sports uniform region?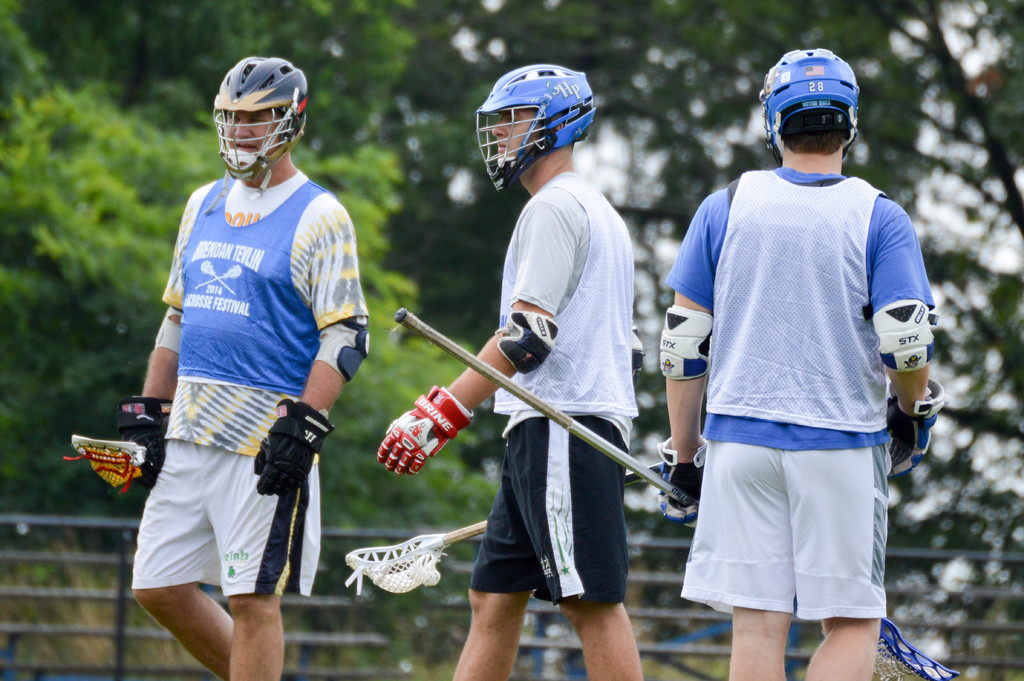
box=[640, 44, 956, 630]
